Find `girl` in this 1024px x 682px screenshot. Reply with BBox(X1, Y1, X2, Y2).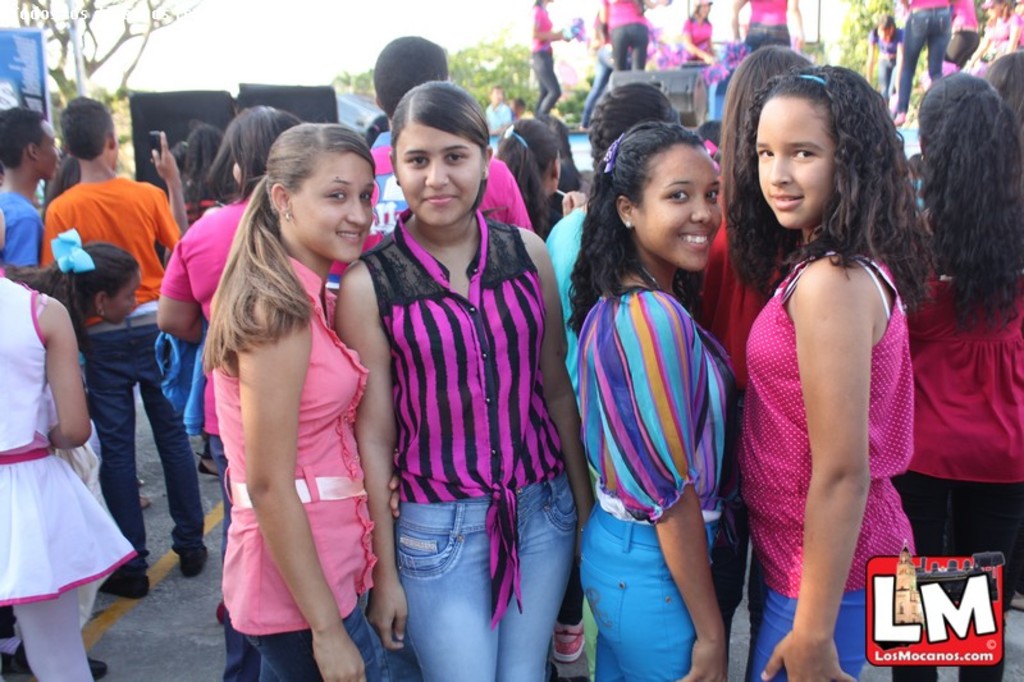
BBox(919, 0, 980, 90).
